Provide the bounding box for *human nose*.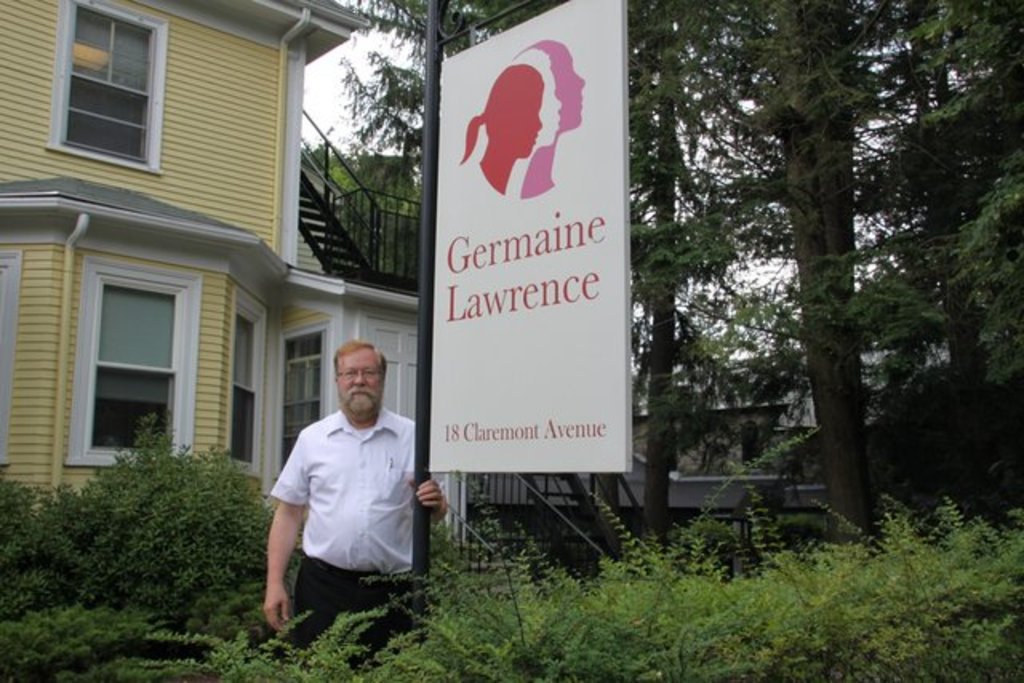
[355,371,368,385].
